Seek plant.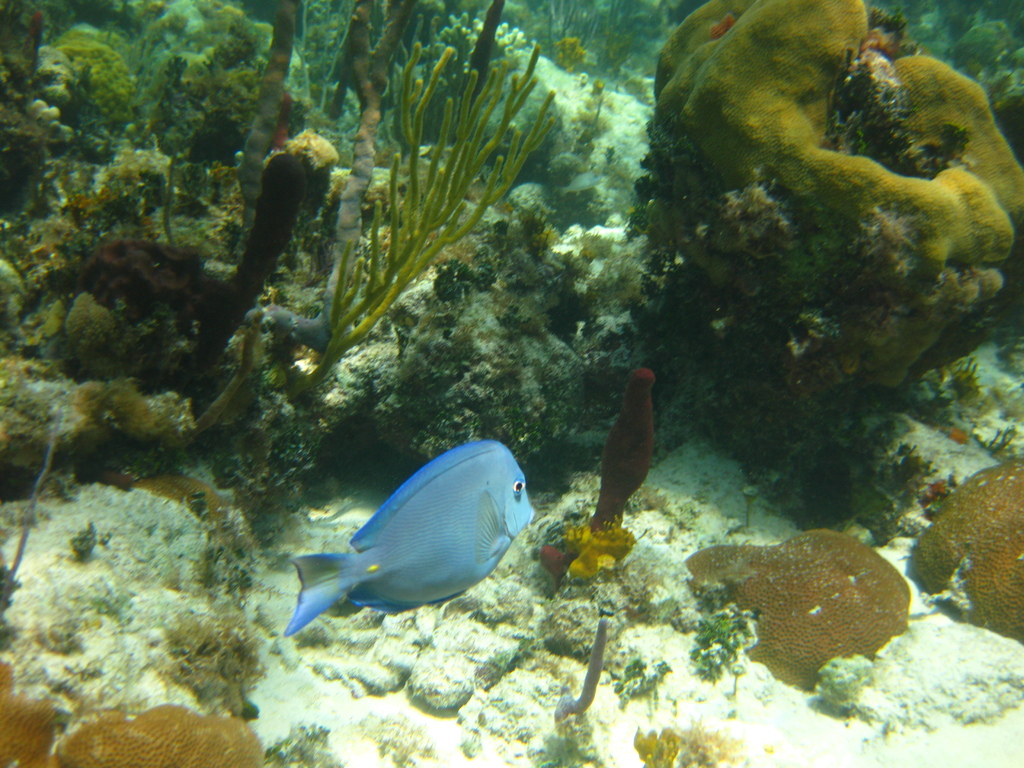
region(271, 45, 619, 362).
